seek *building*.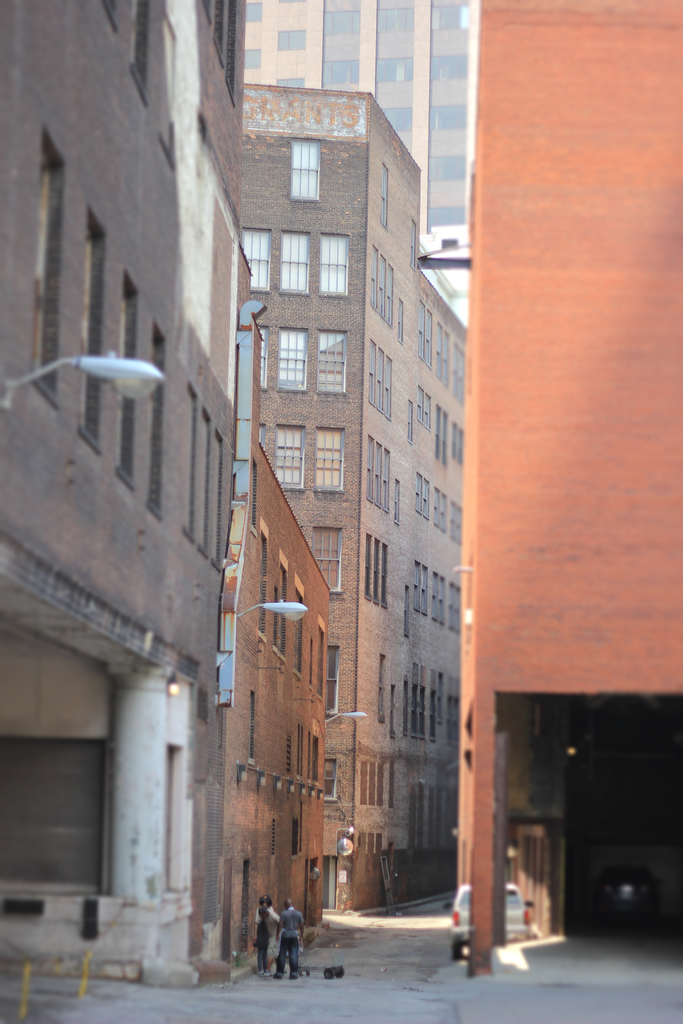
[246, 1, 475, 318].
